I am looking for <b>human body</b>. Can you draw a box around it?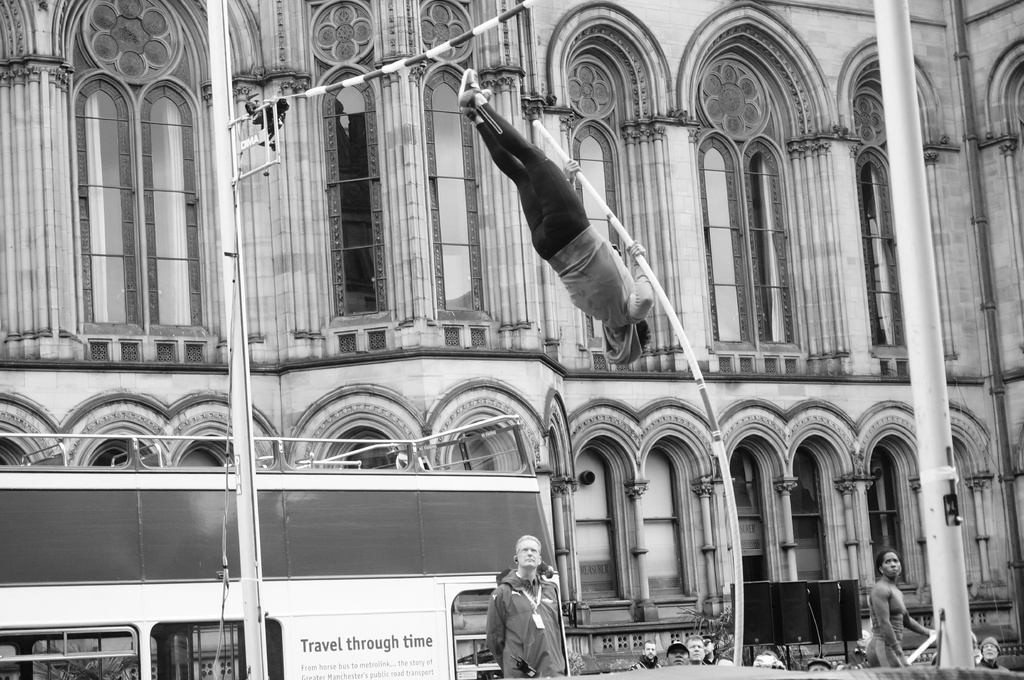
Sure, the bounding box is region(454, 69, 655, 383).
